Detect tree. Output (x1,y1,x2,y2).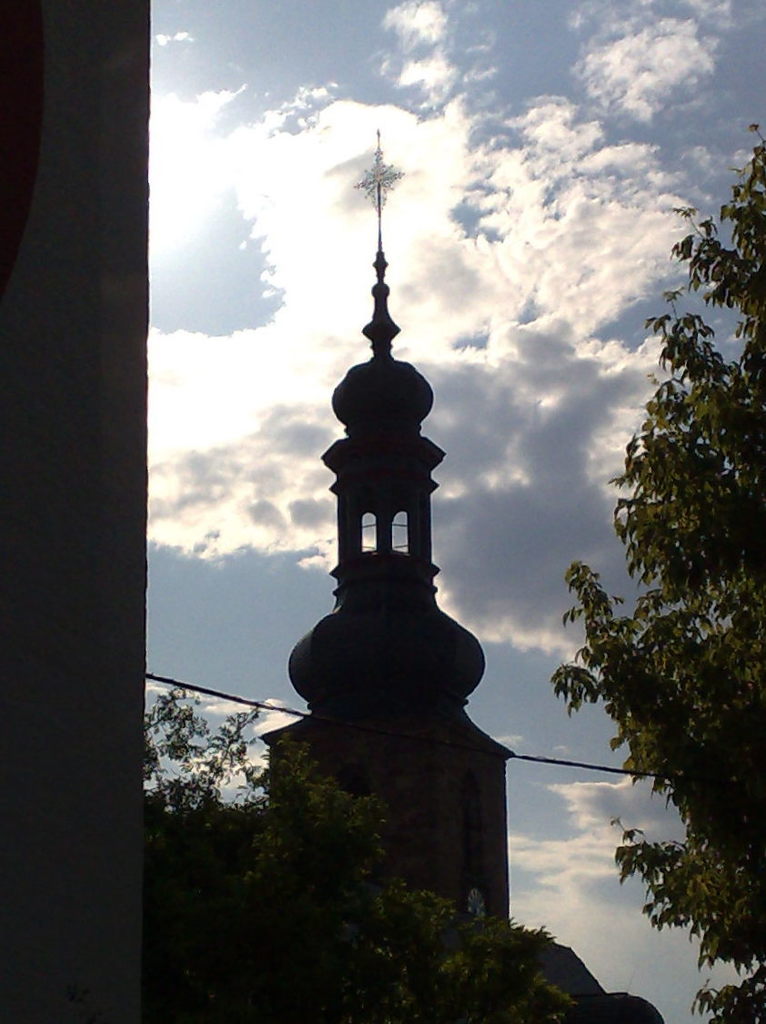
(559,168,752,1023).
